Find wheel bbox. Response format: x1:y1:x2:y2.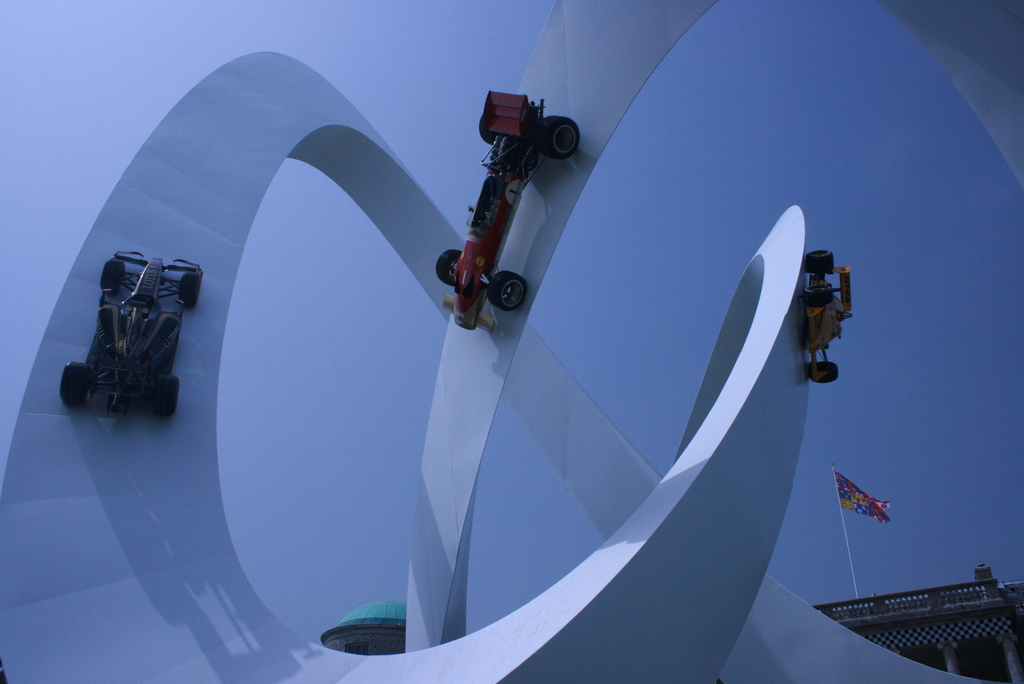
434:247:459:286.
